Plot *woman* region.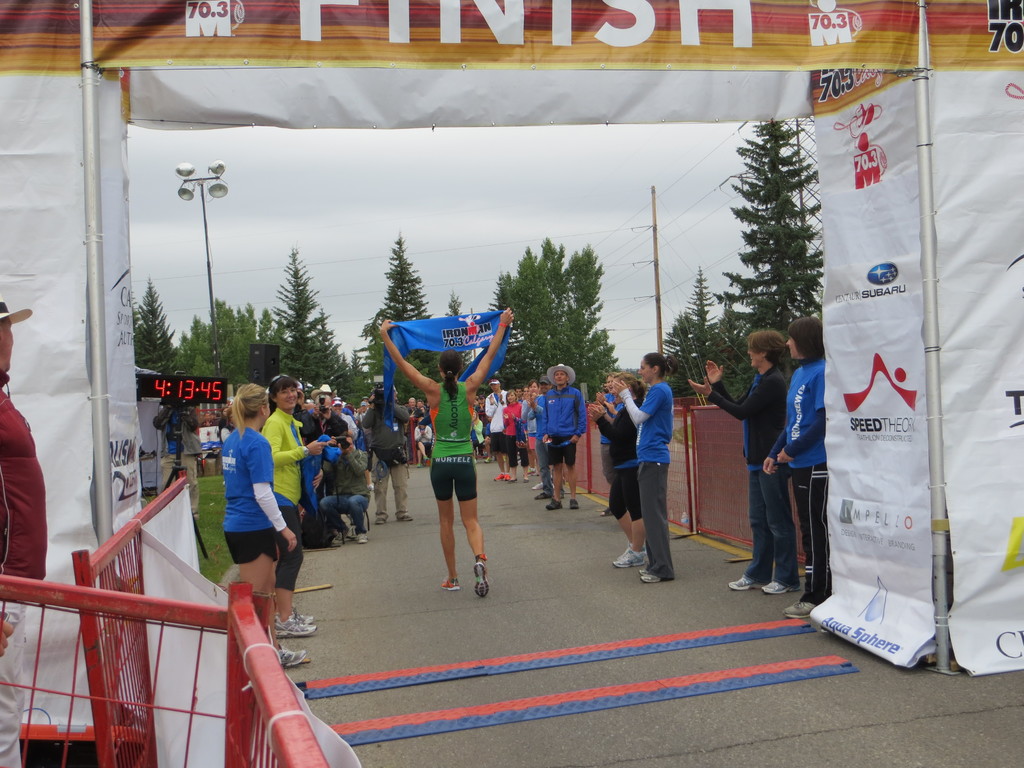
Plotted at crop(611, 353, 676, 581).
